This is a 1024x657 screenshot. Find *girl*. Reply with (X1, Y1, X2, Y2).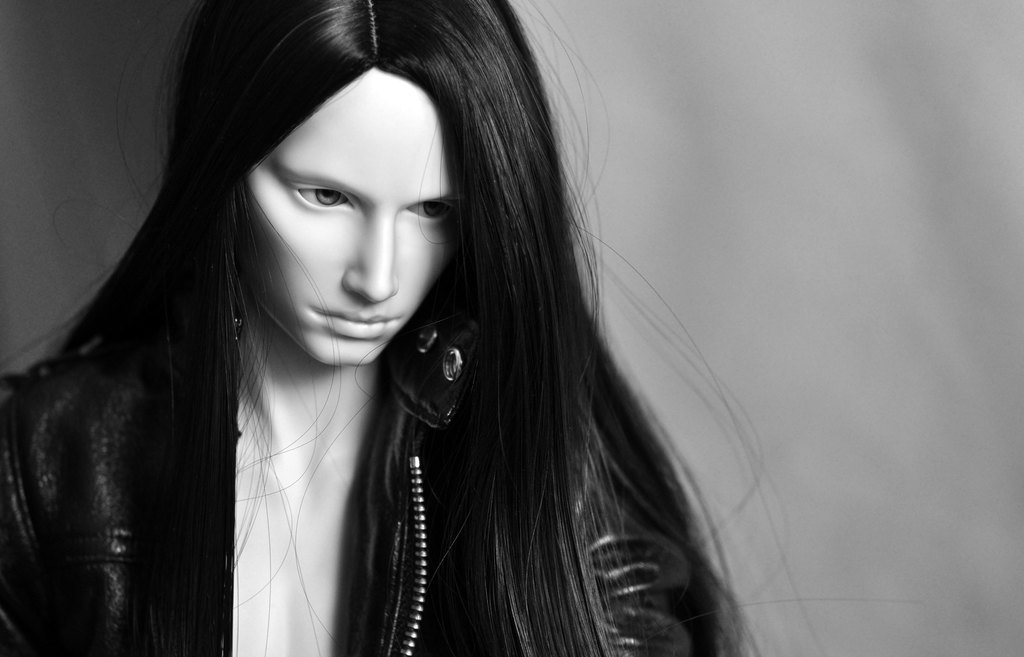
(0, 0, 821, 656).
